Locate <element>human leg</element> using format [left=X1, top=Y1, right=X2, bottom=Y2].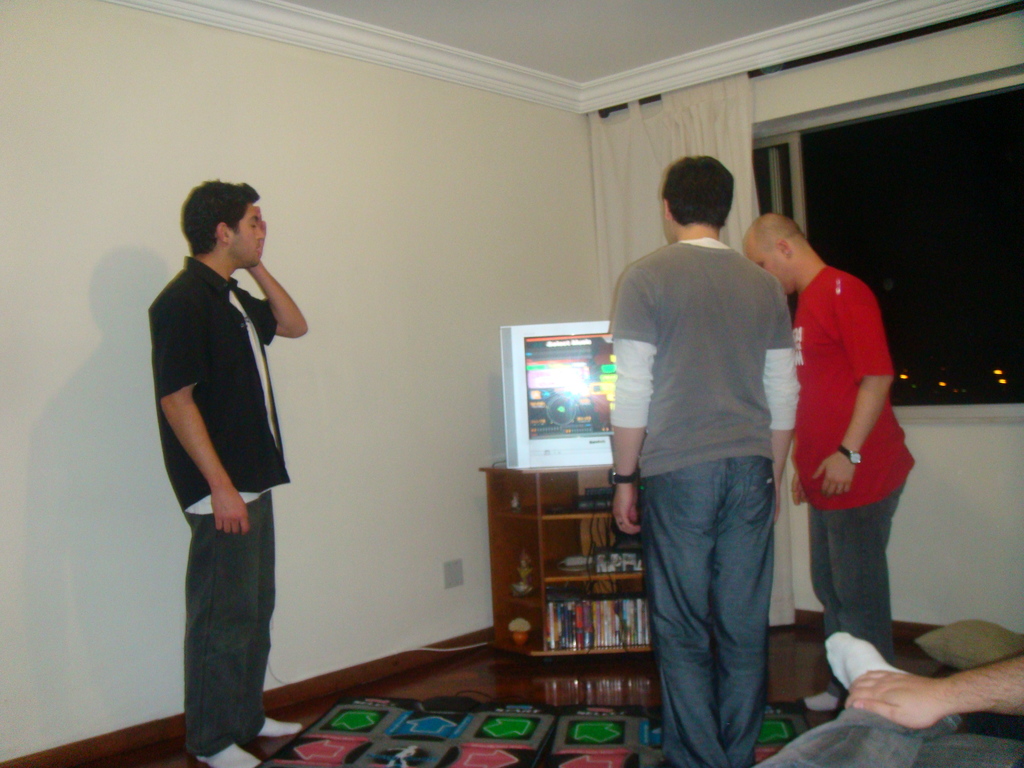
[left=245, top=498, right=306, bottom=731].
